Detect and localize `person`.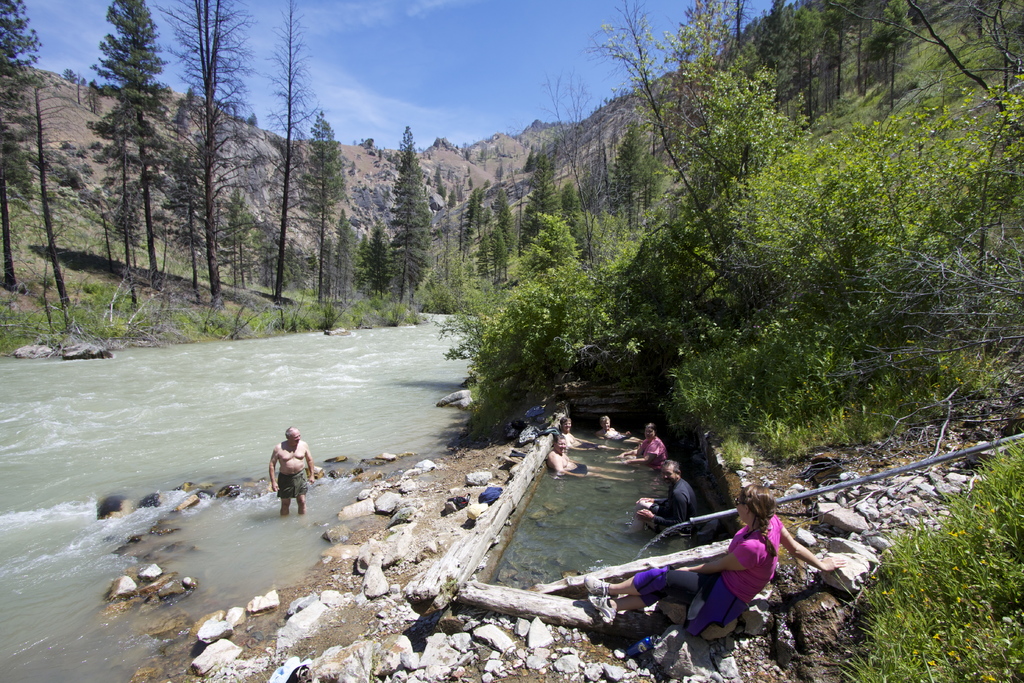
Localized at [624, 457, 699, 542].
